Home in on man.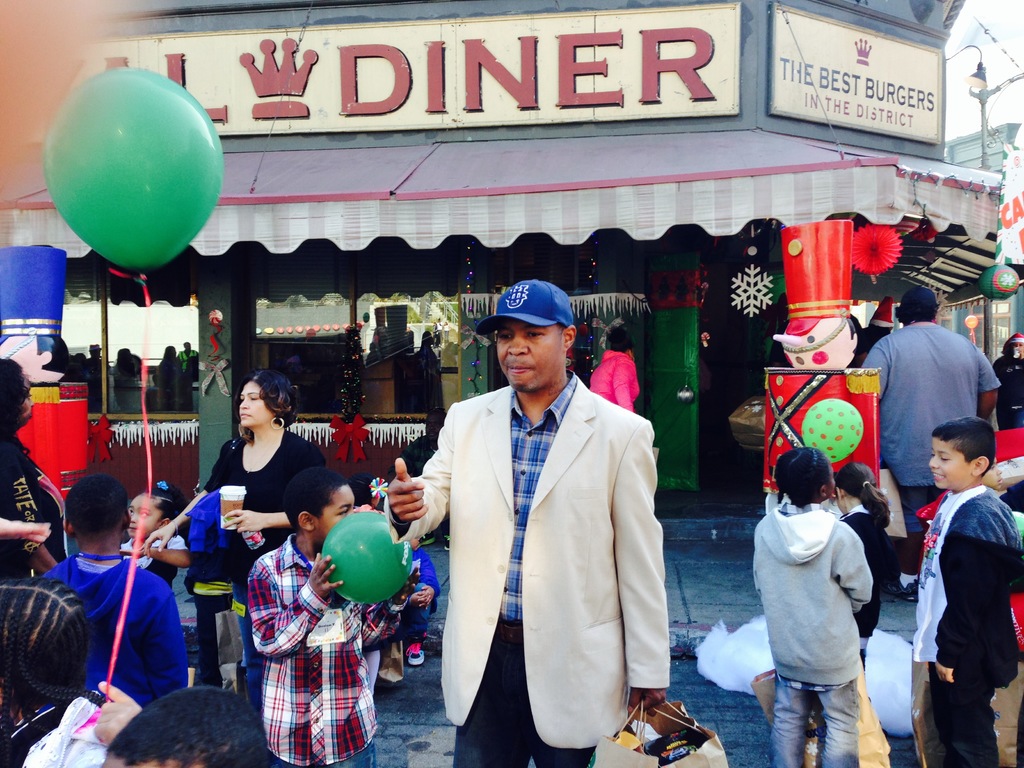
Homed in at <box>863,293,1005,597</box>.
